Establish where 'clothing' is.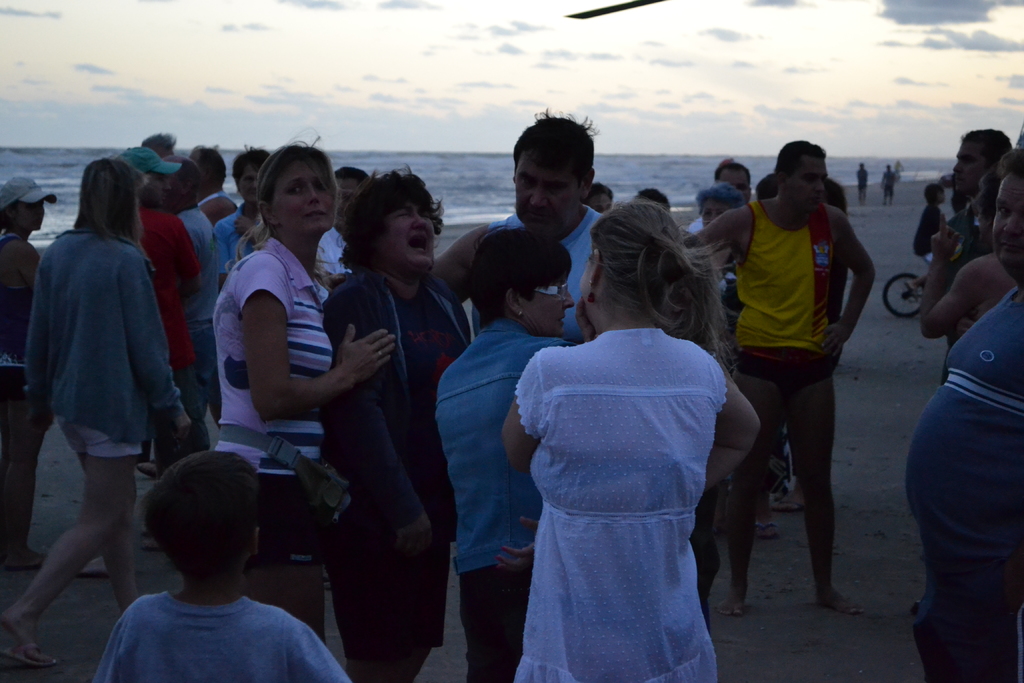
Established at [left=310, top=211, right=350, bottom=295].
